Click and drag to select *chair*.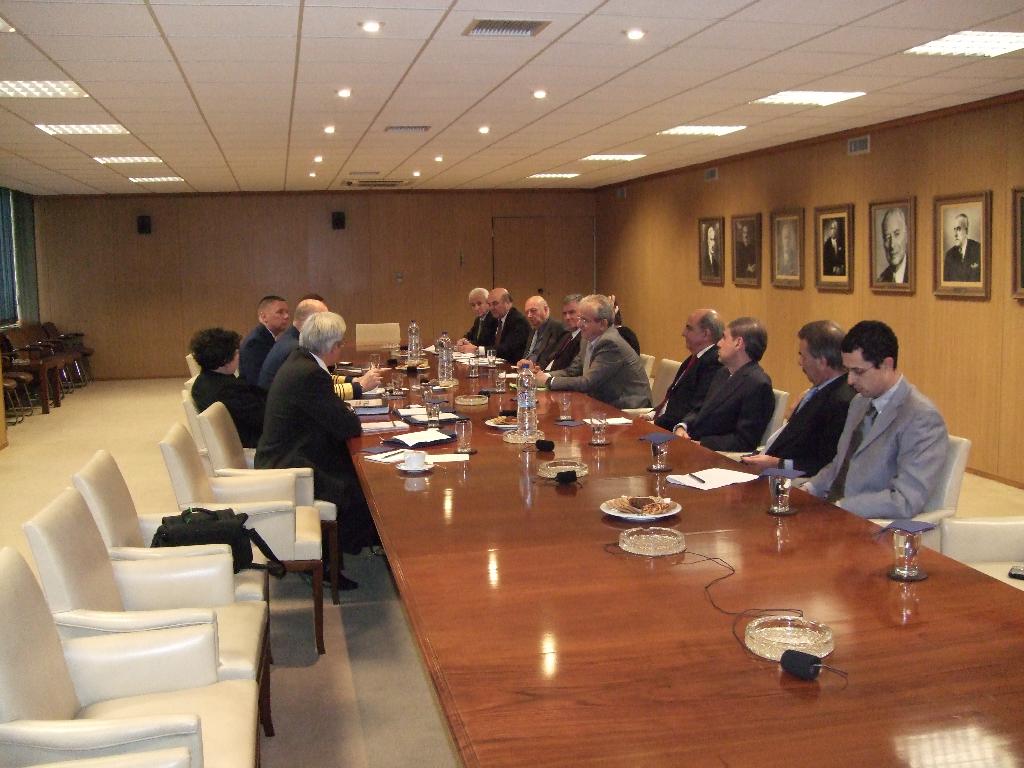
Selection: [175,387,260,468].
